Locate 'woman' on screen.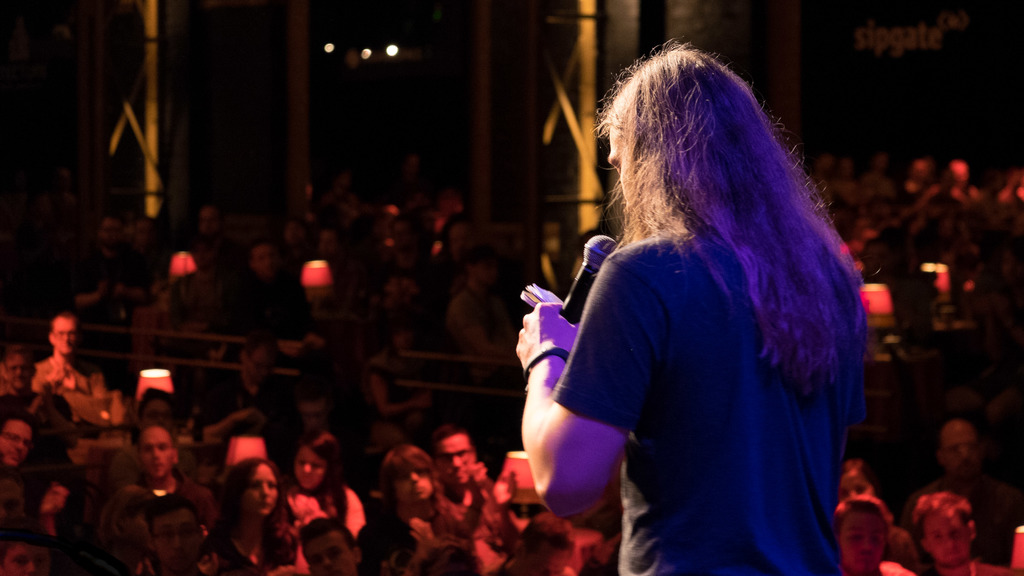
On screen at select_region(369, 441, 456, 529).
